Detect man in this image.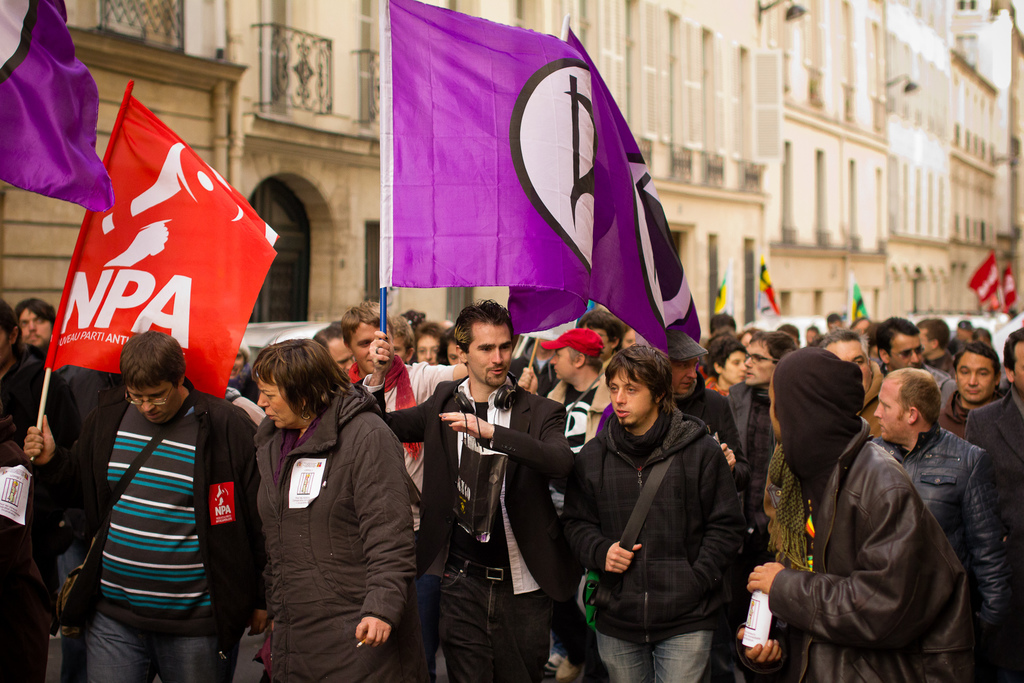
Detection: locate(350, 299, 581, 682).
